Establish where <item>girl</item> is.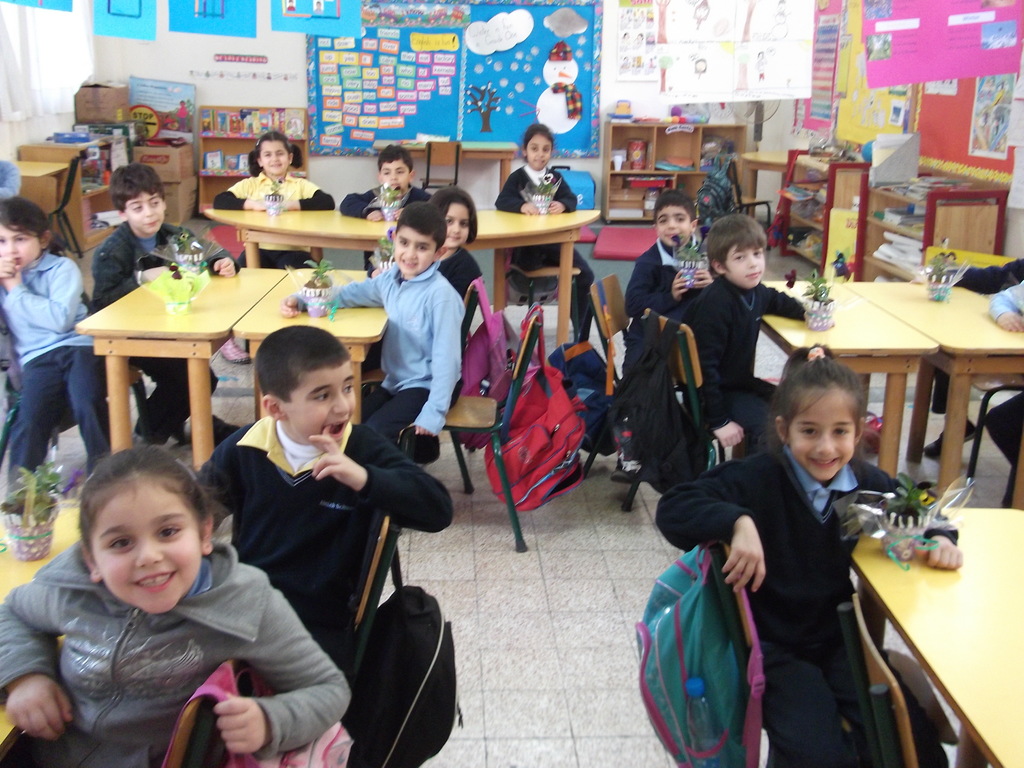
Established at box(0, 442, 358, 766).
